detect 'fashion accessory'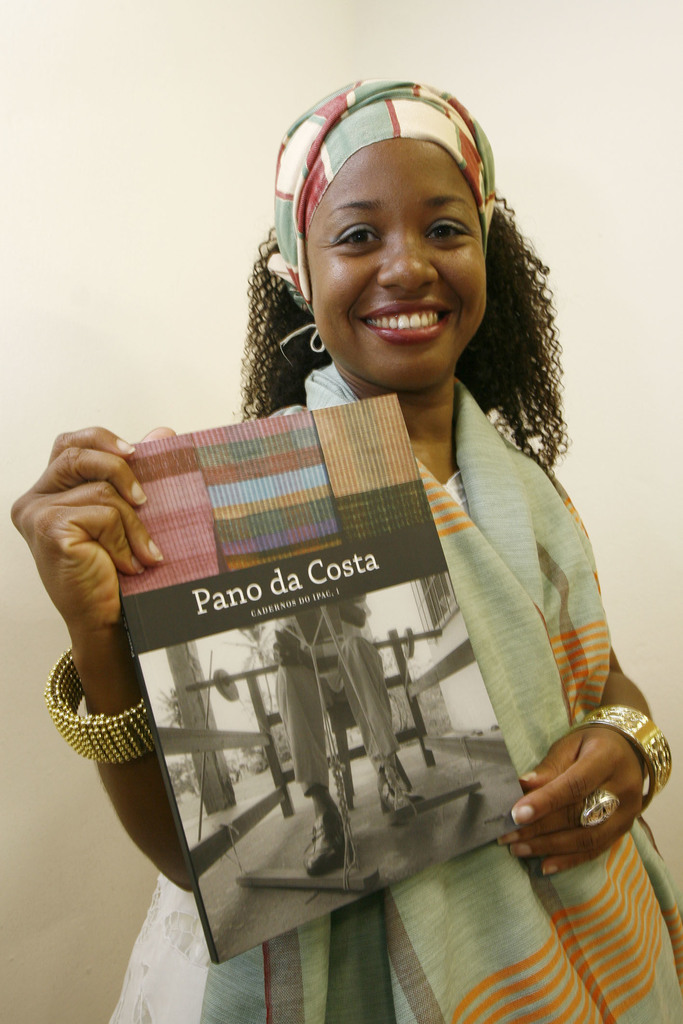
locate(277, 73, 501, 360)
